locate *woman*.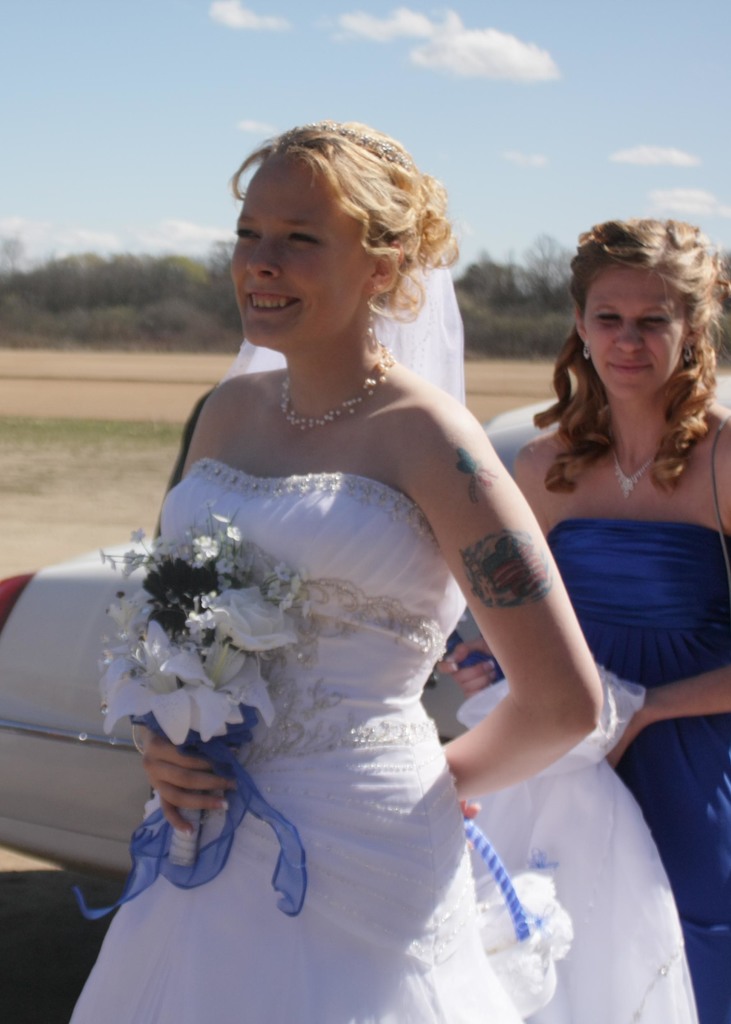
Bounding box: box=[54, 125, 608, 1023].
